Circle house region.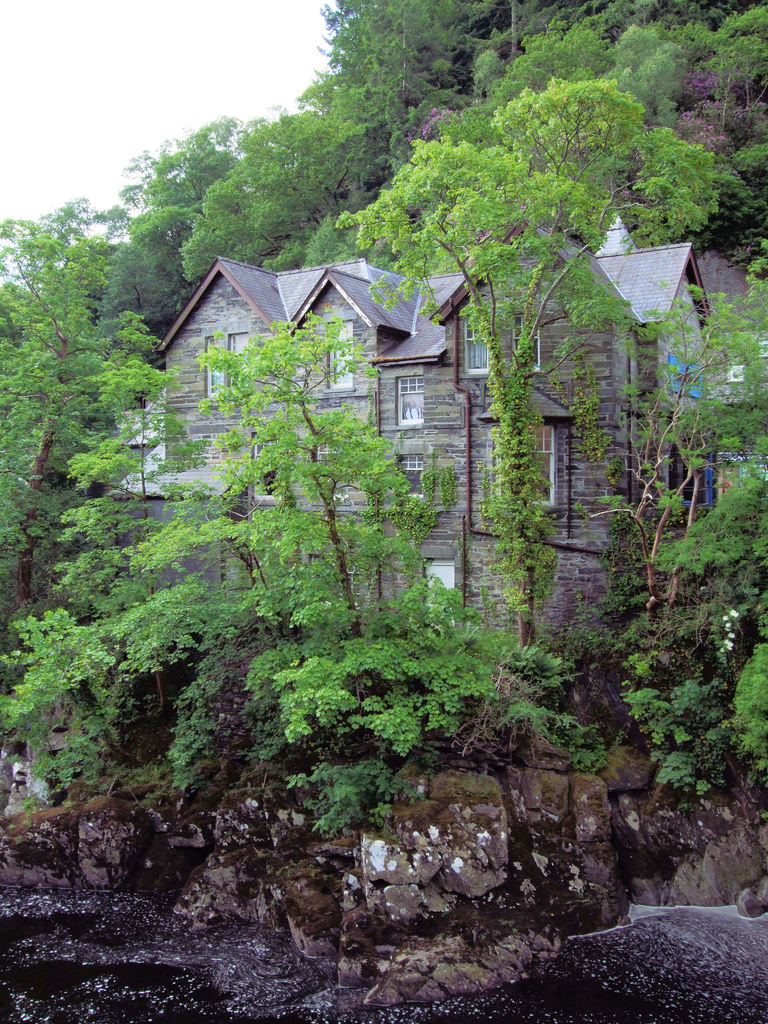
Region: (111,242,744,705).
